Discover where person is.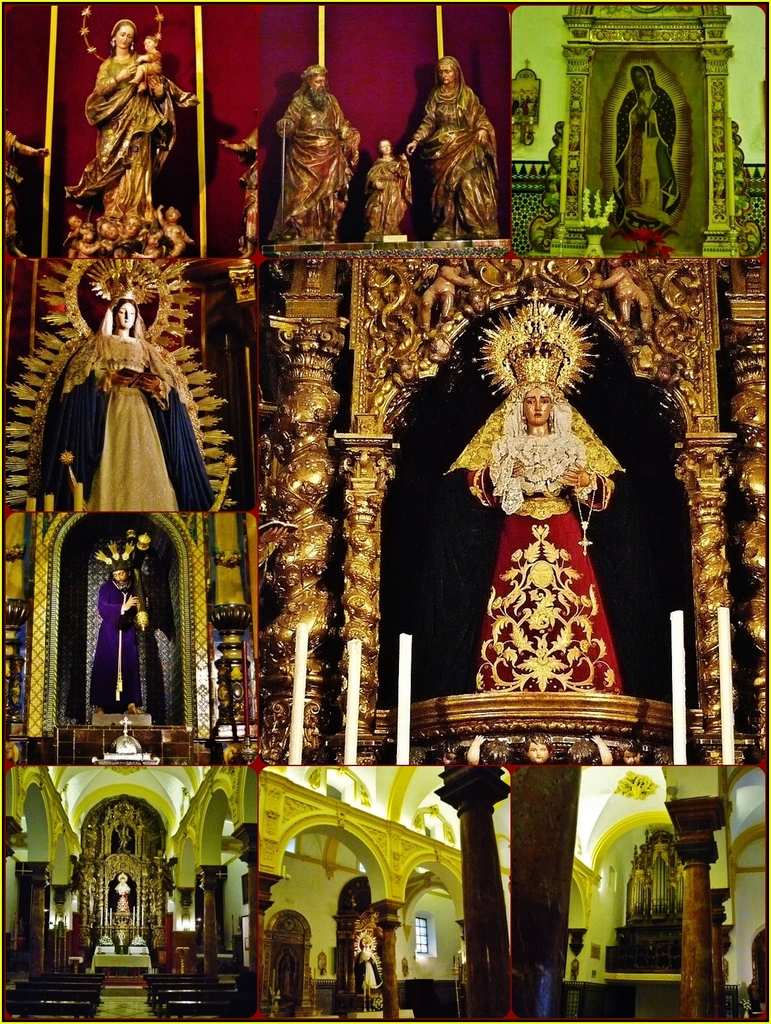
Discovered at BBox(269, 69, 360, 246).
